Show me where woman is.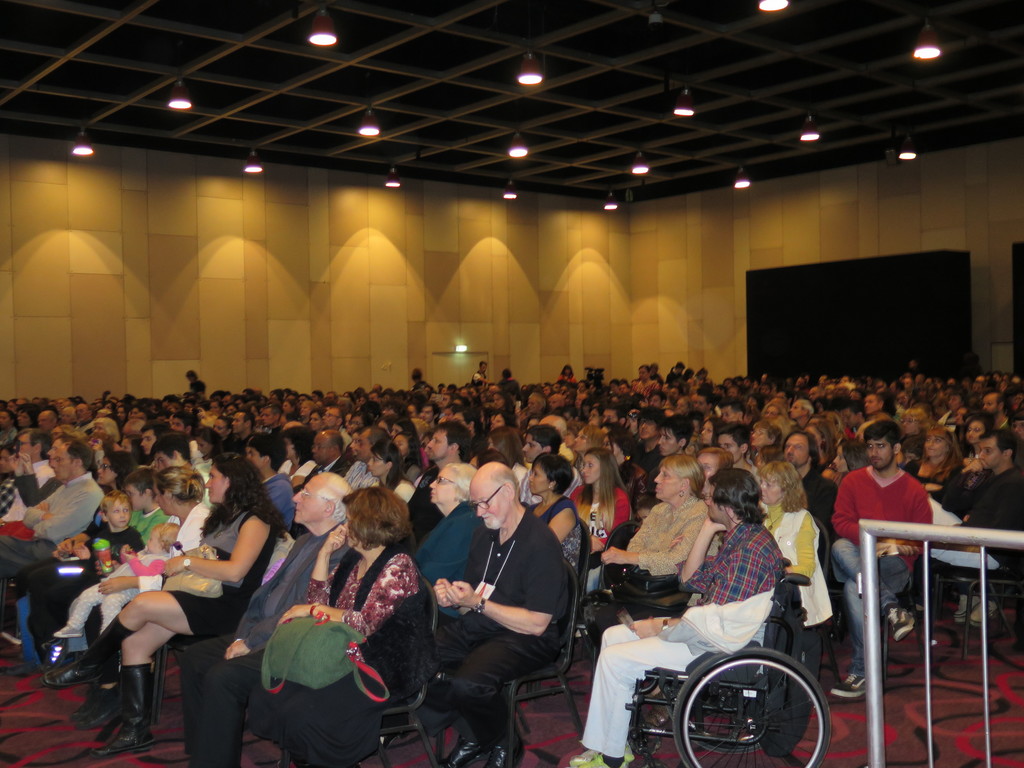
woman is at {"left": 698, "top": 446, "right": 738, "bottom": 486}.
